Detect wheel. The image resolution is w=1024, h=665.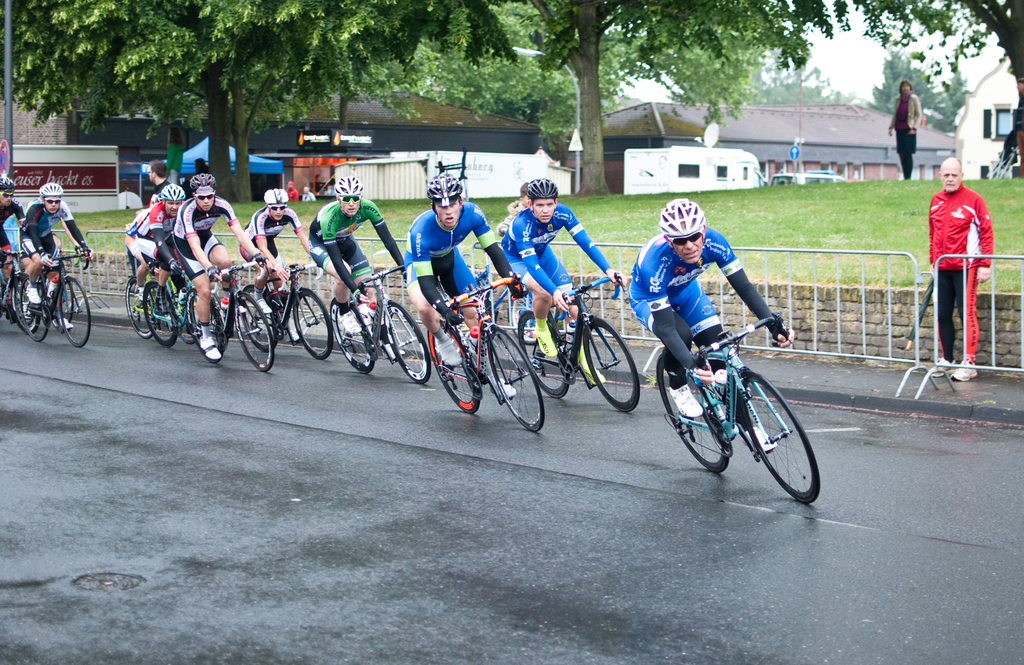
bbox(15, 280, 37, 334).
